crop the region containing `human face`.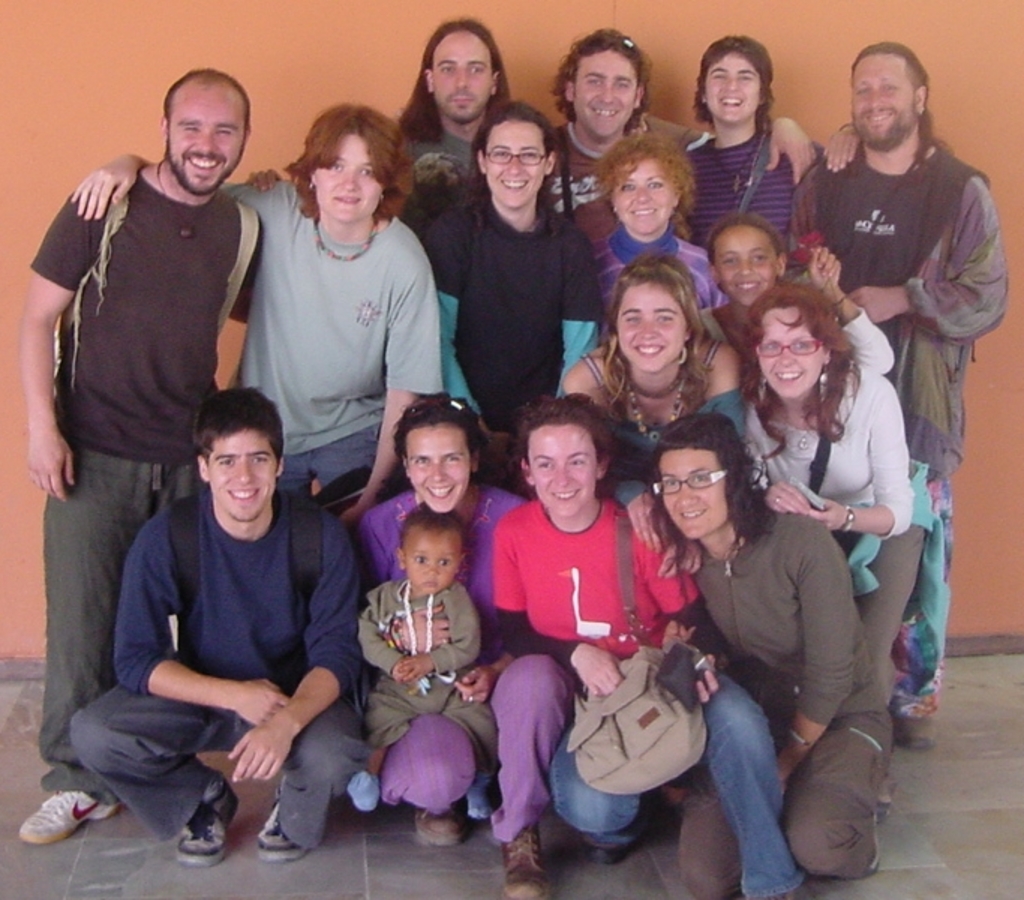
Crop region: 208 430 277 520.
